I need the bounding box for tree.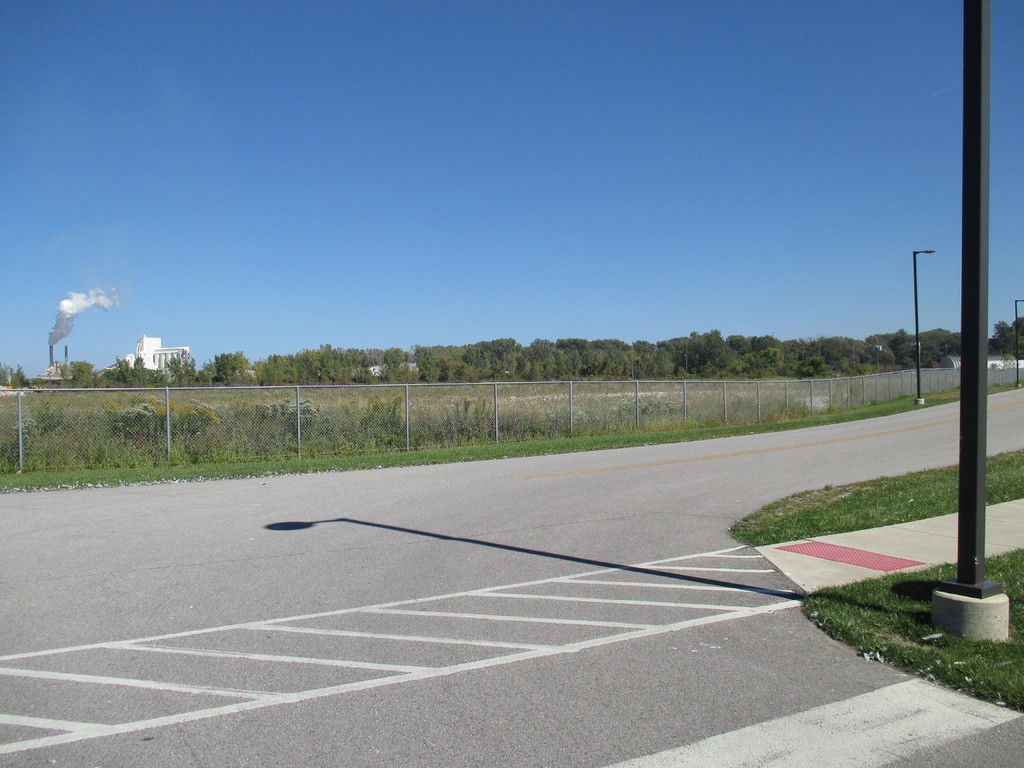
Here it is: bbox=(883, 334, 924, 355).
